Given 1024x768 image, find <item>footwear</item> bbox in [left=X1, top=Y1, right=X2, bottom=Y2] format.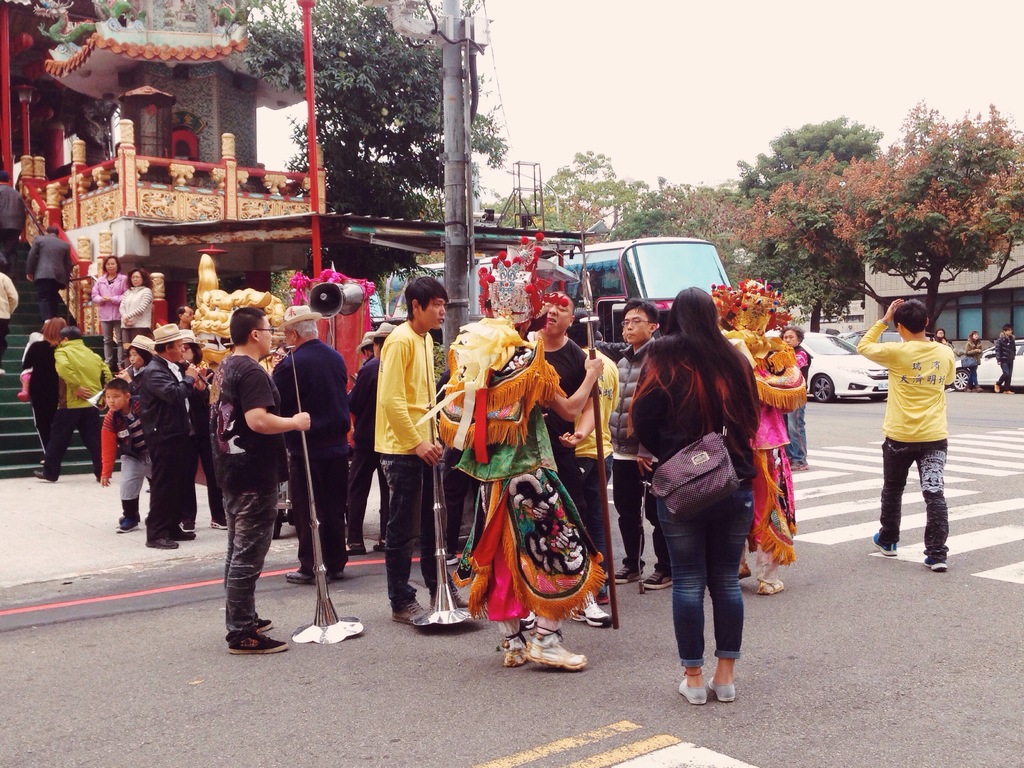
[left=643, top=570, right=671, bottom=587].
